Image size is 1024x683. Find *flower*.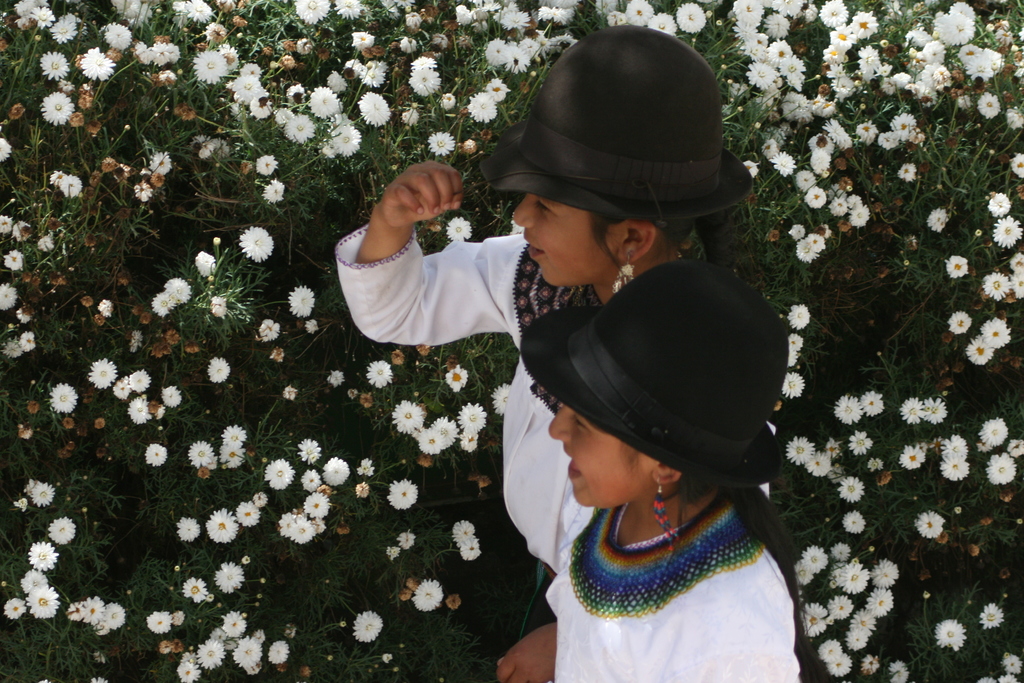
95:299:114:316.
